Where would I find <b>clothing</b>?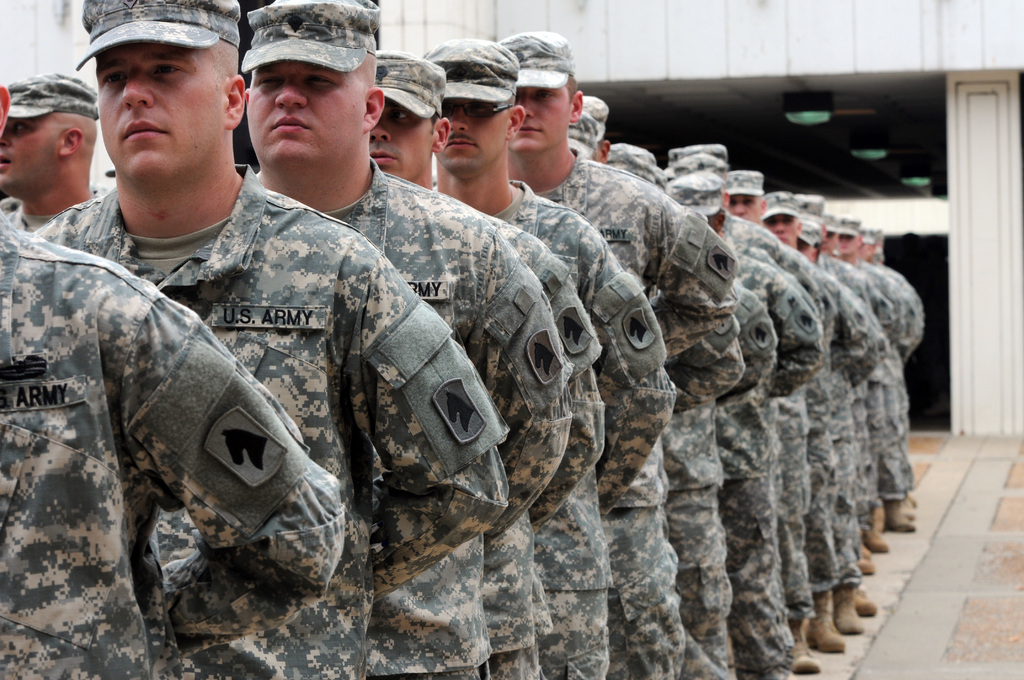
At select_region(536, 159, 744, 679).
